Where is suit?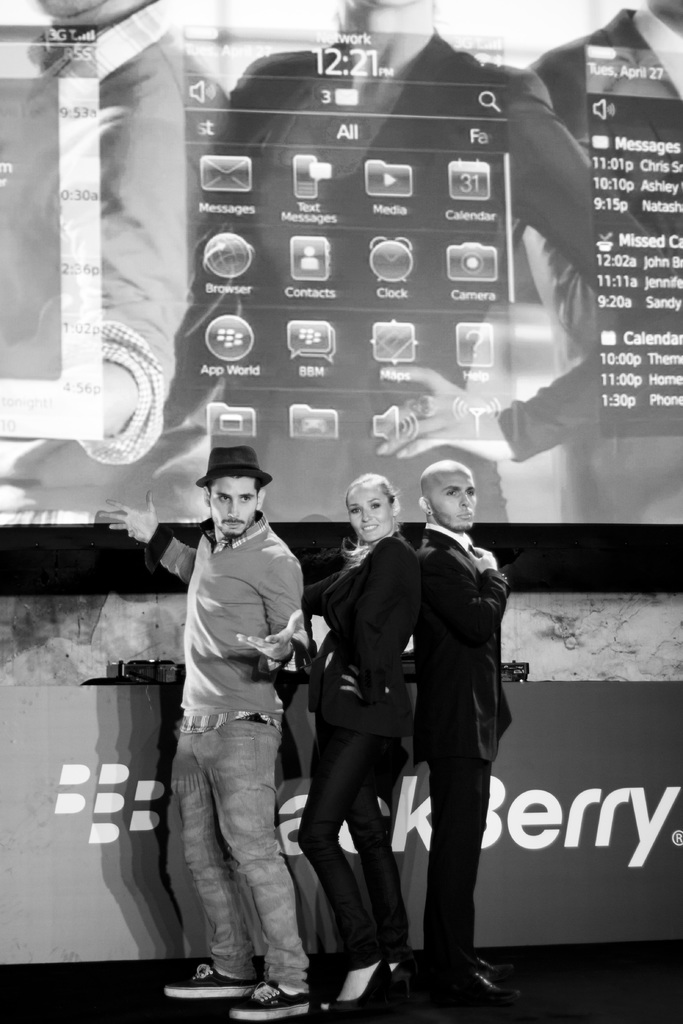
[x1=417, y1=529, x2=512, y2=982].
